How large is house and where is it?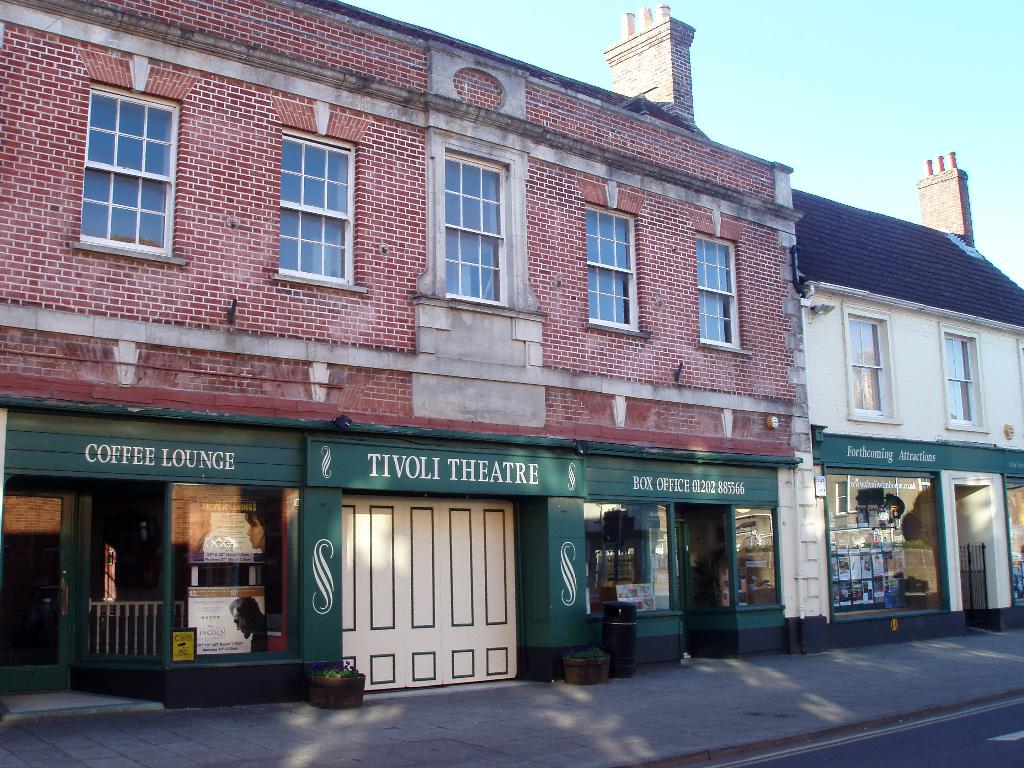
Bounding box: (794,156,1023,657).
